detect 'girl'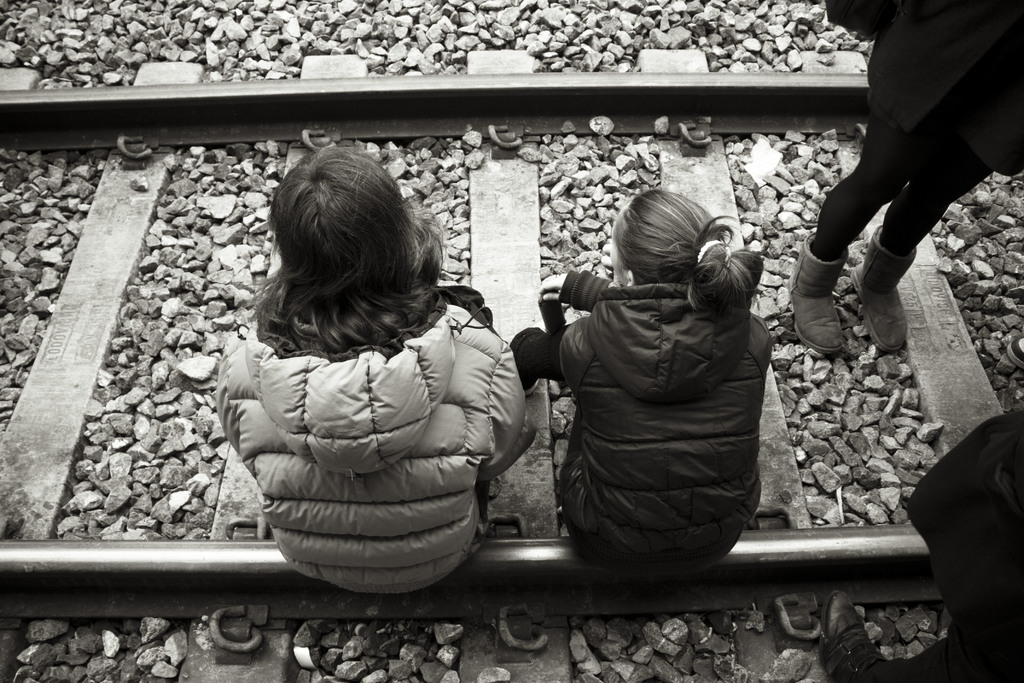
[200, 154, 540, 597]
